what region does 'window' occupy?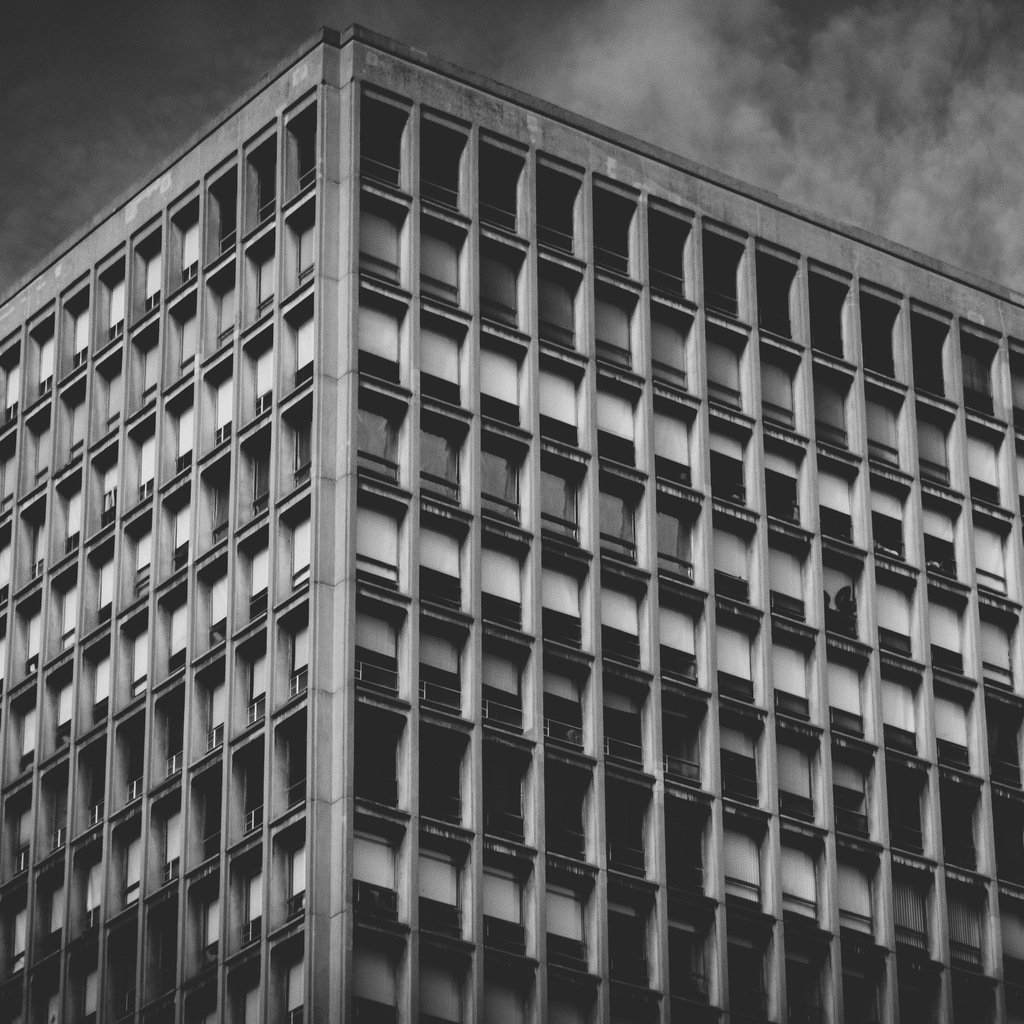
(left=767, top=516, right=816, bottom=625).
